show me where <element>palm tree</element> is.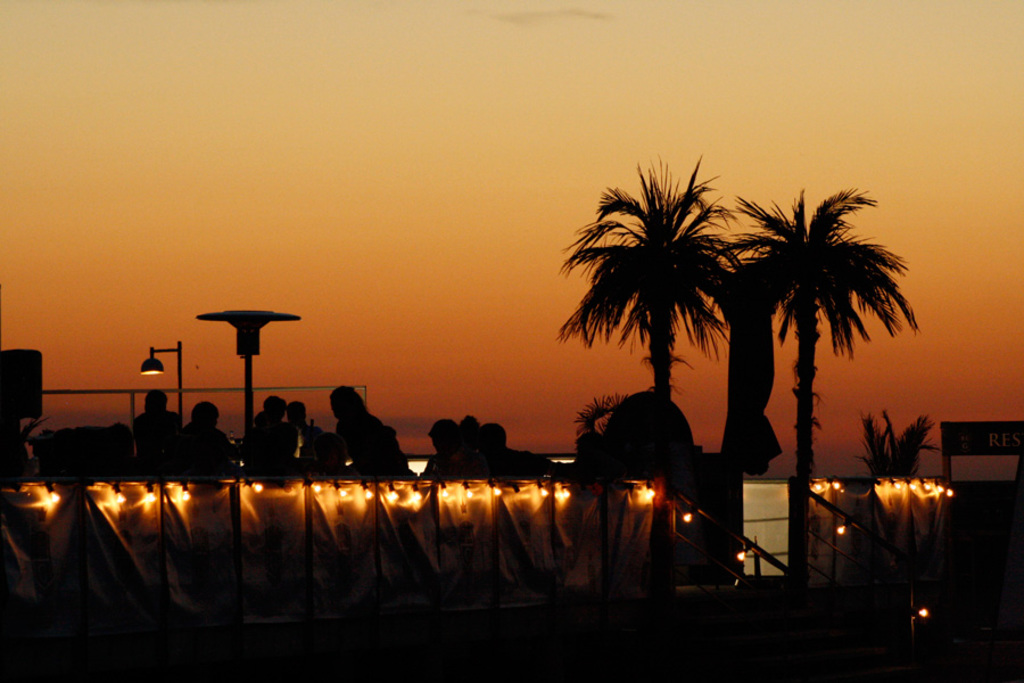
<element>palm tree</element> is at bbox=[719, 192, 931, 626].
